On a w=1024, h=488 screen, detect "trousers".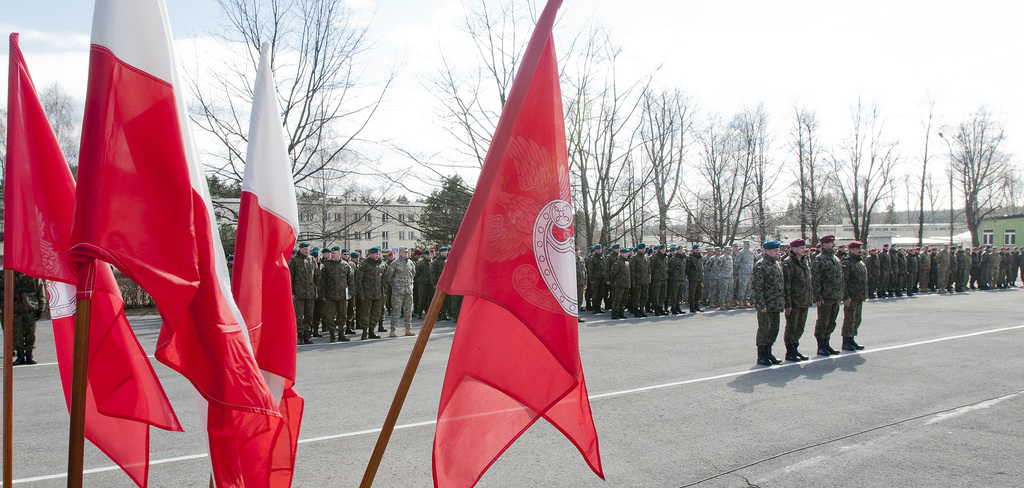
812 303 839 341.
